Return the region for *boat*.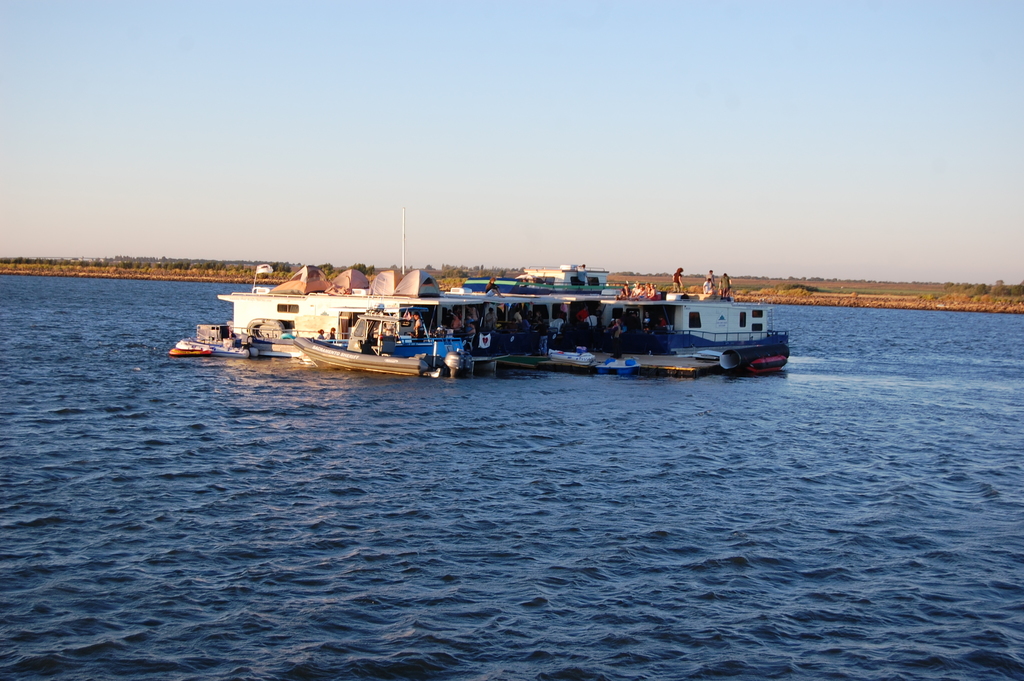
(163,338,220,359).
